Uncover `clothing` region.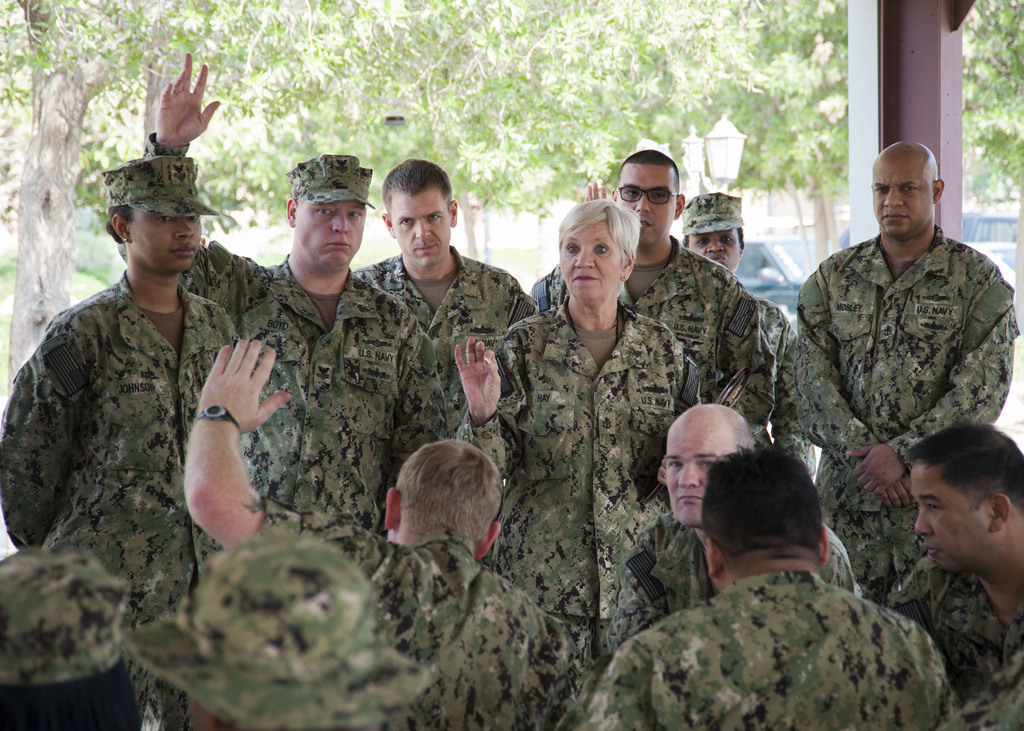
Uncovered: Rect(523, 230, 784, 437).
